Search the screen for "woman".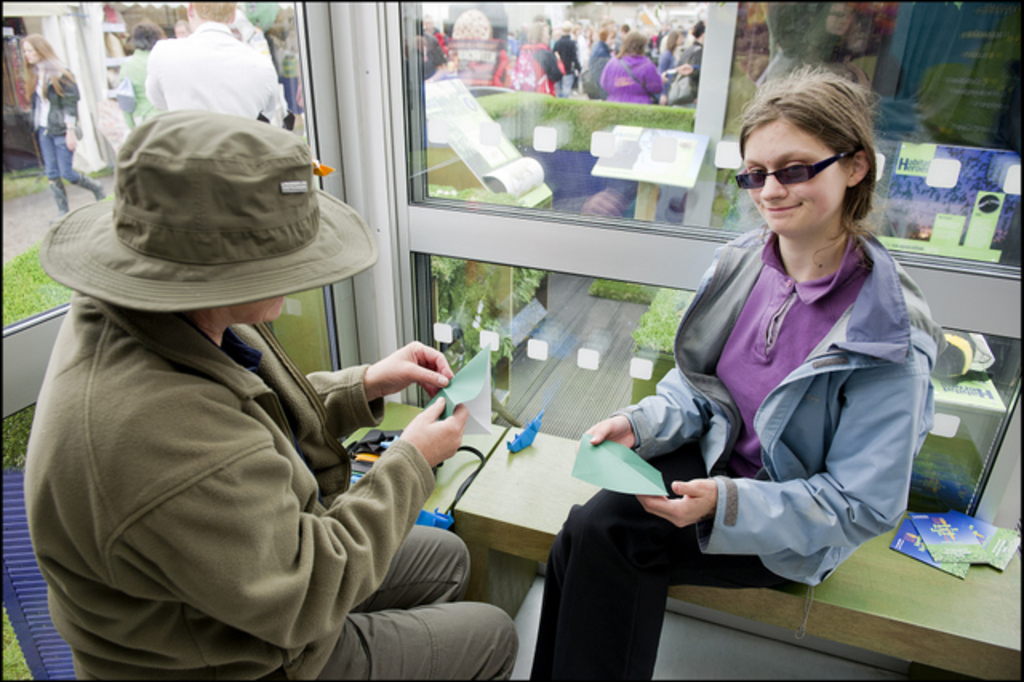
Found at box(586, 74, 920, 666).
